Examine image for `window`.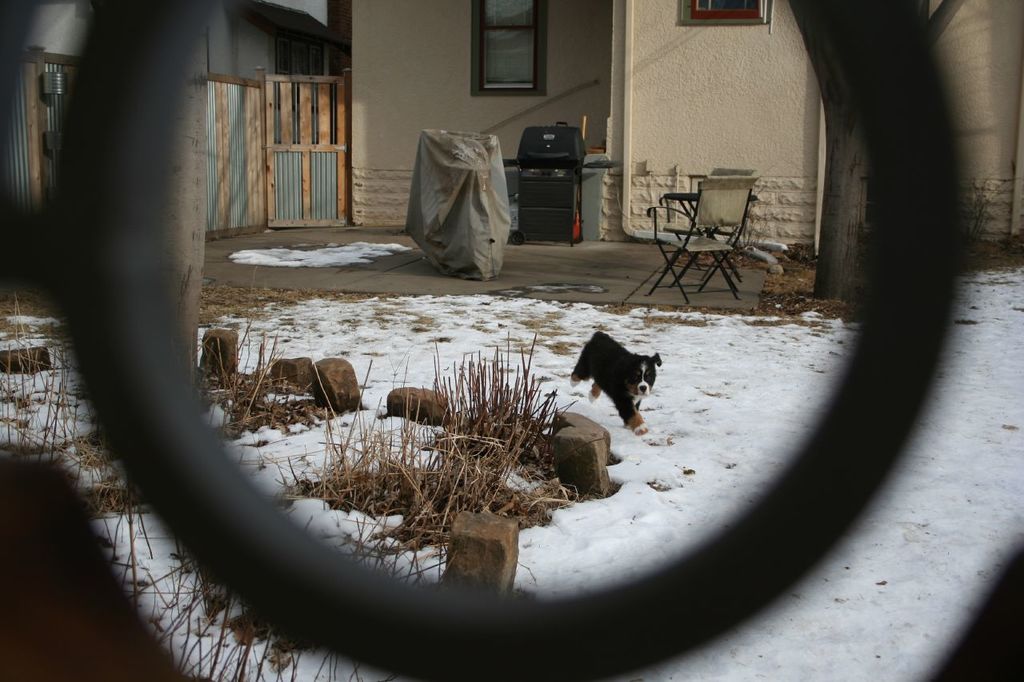
Examination result: 473,0,546,92.
